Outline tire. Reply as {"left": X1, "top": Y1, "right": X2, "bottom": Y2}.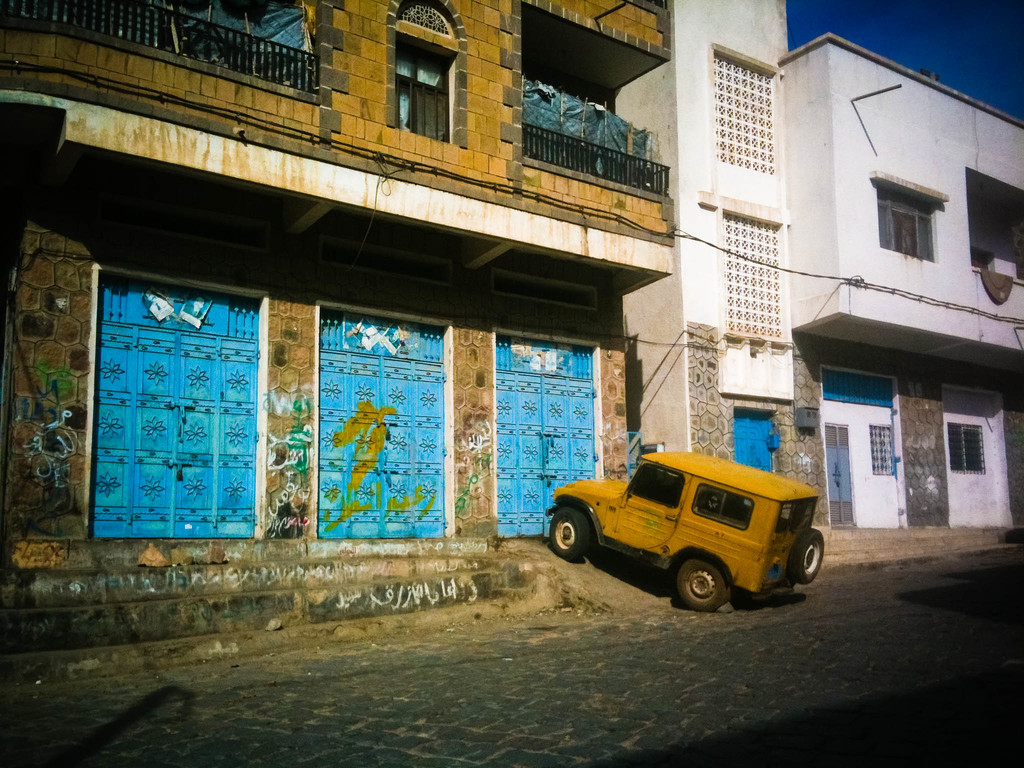
{"left": 549, "top": 508, "right": 589, "bottom": 557}.
